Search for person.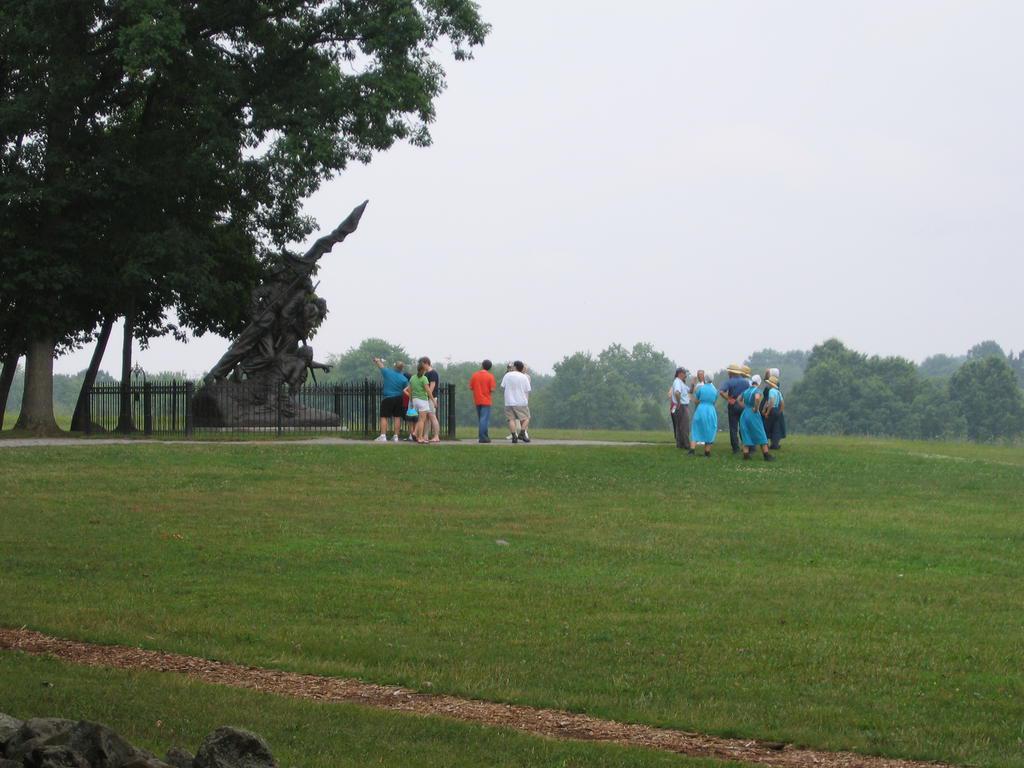
Found at x1=683 y1=372 x2=722 y2=455.
